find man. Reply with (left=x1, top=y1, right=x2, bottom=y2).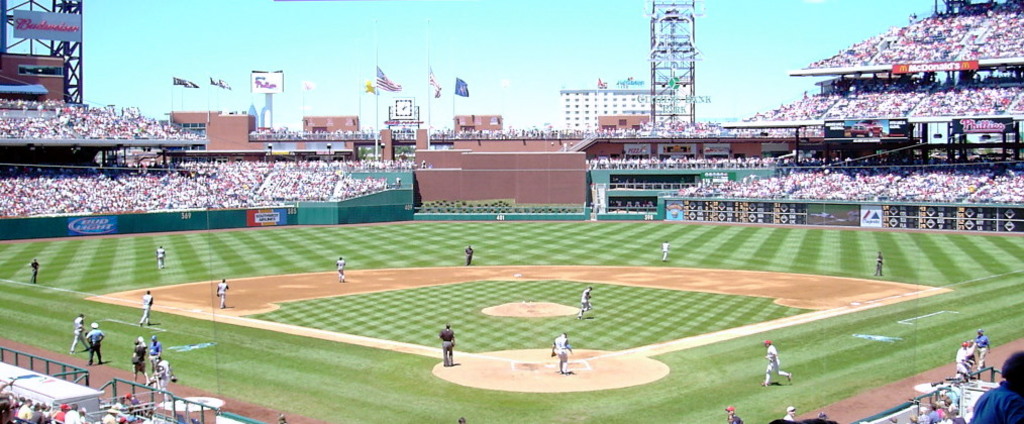
(left=84, top=324, right=103, bottom=366).
